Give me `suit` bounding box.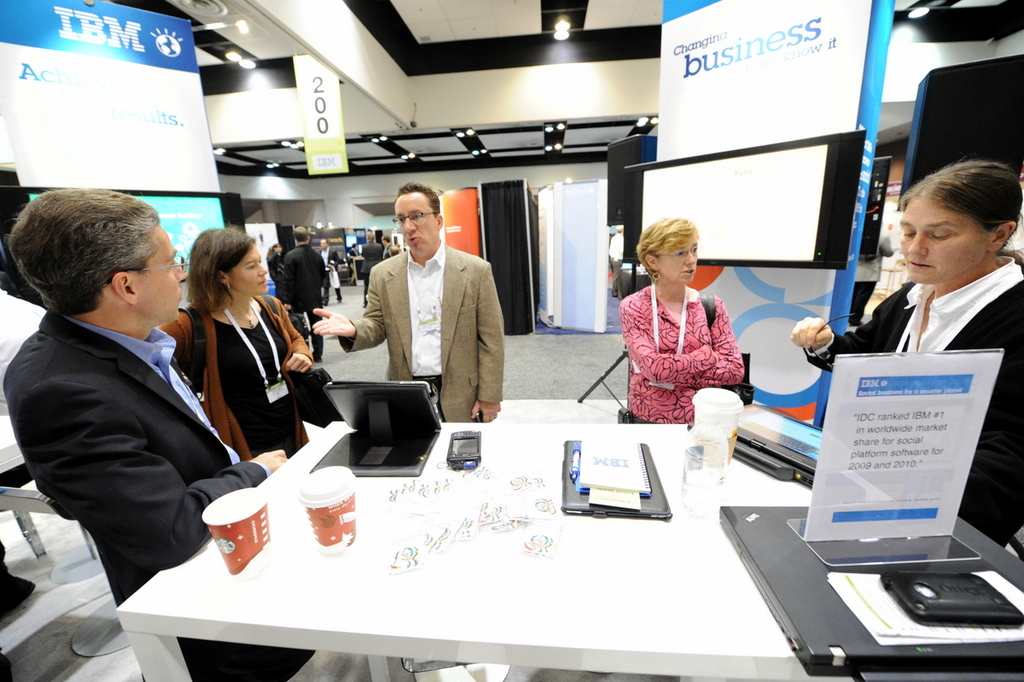
276,244,329,356.
